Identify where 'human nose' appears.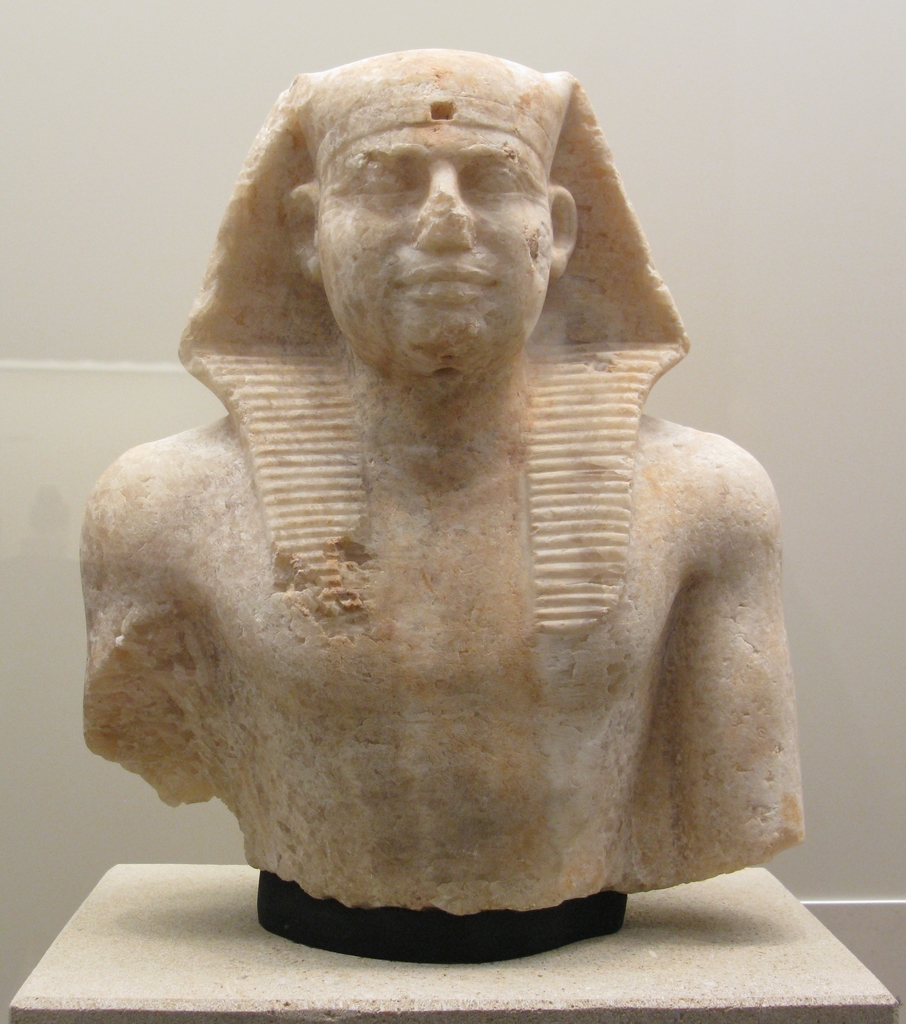
Appears at rect(412, 155, 492, 259).
